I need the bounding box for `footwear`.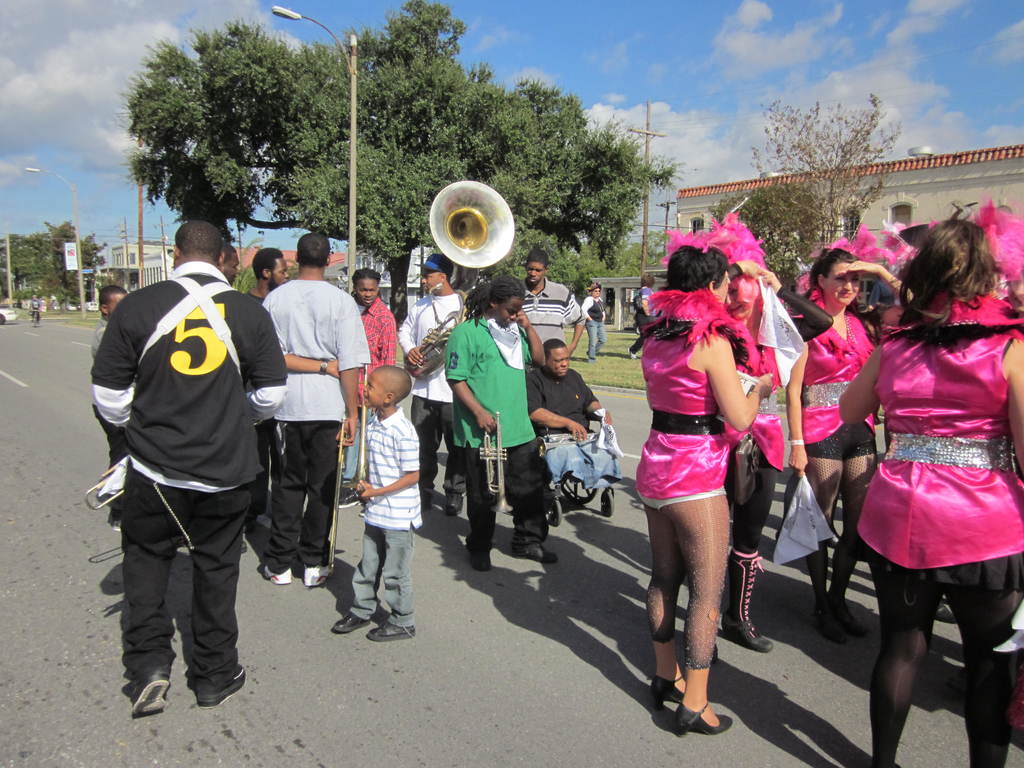
Here it is: left=444, top=493, right=466, bottom=516.
